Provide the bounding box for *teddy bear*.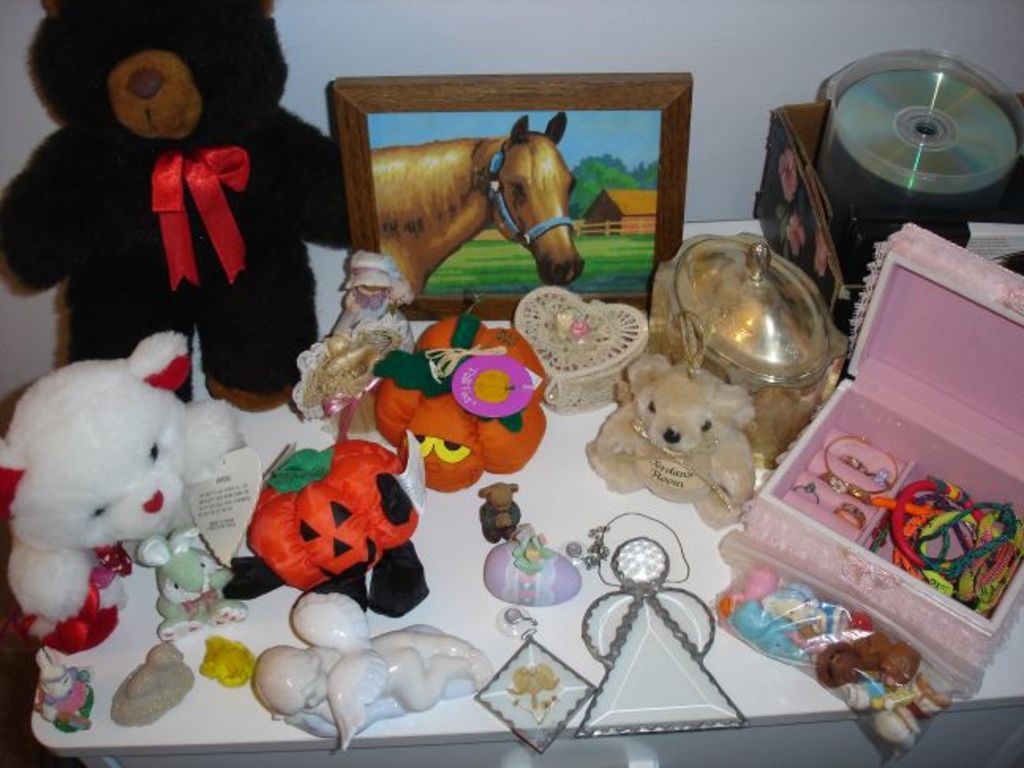
[0,0,376,401].
